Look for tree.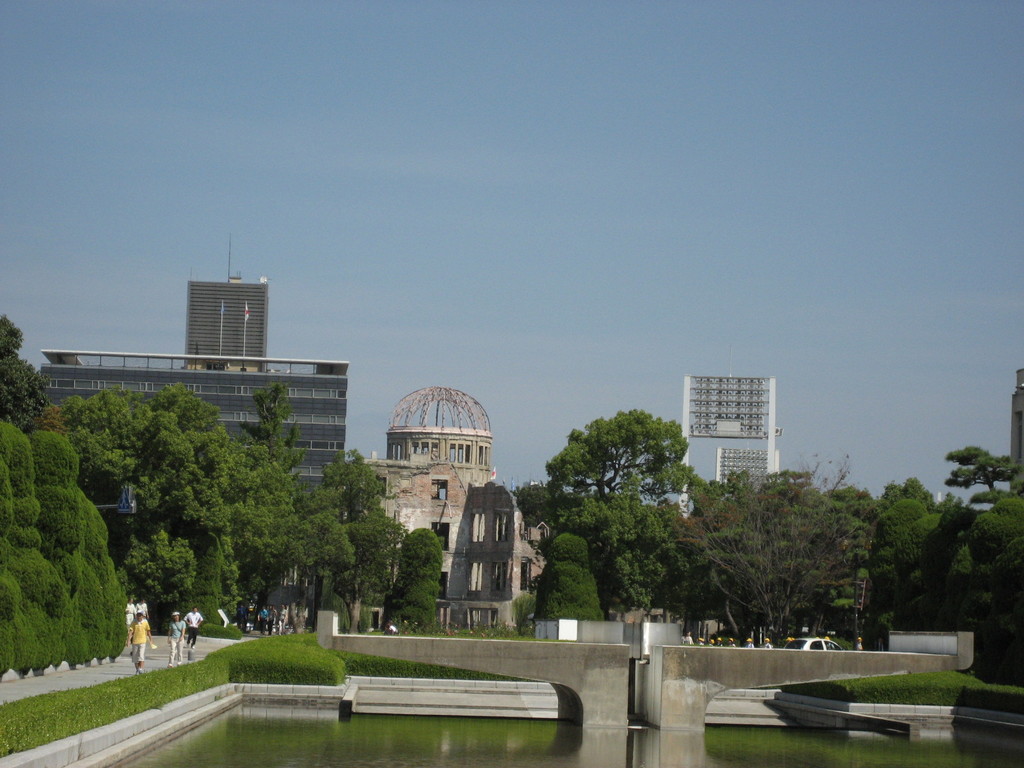
Found: <bbox>378, 525, 454, 636</bbox>.
